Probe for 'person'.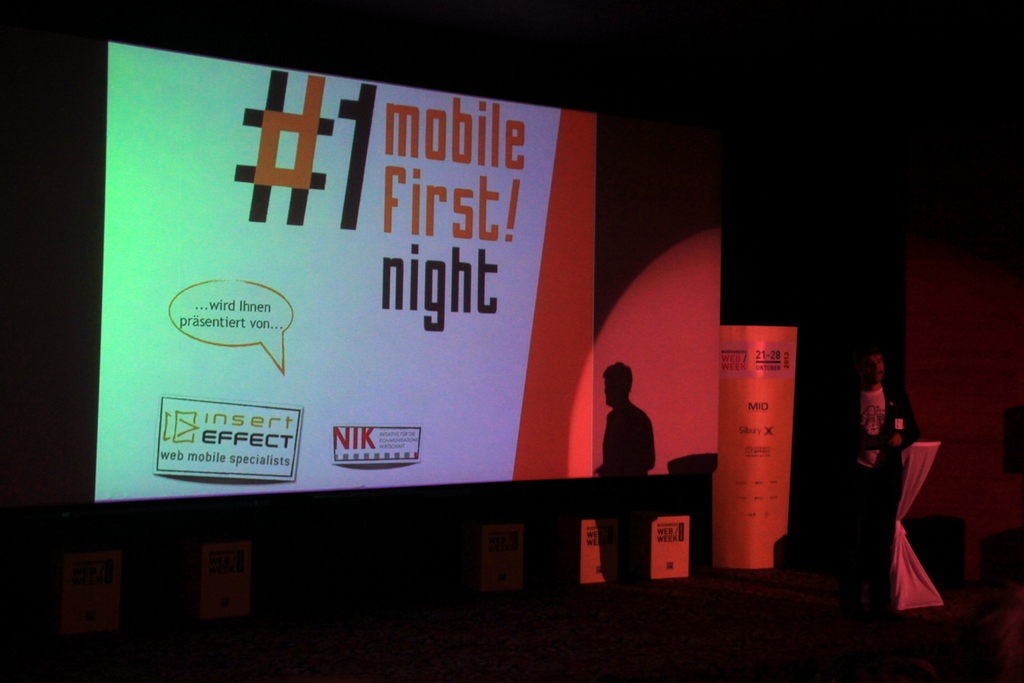
Probe result: x1=849 y1=330 x2=936 y2=610.
